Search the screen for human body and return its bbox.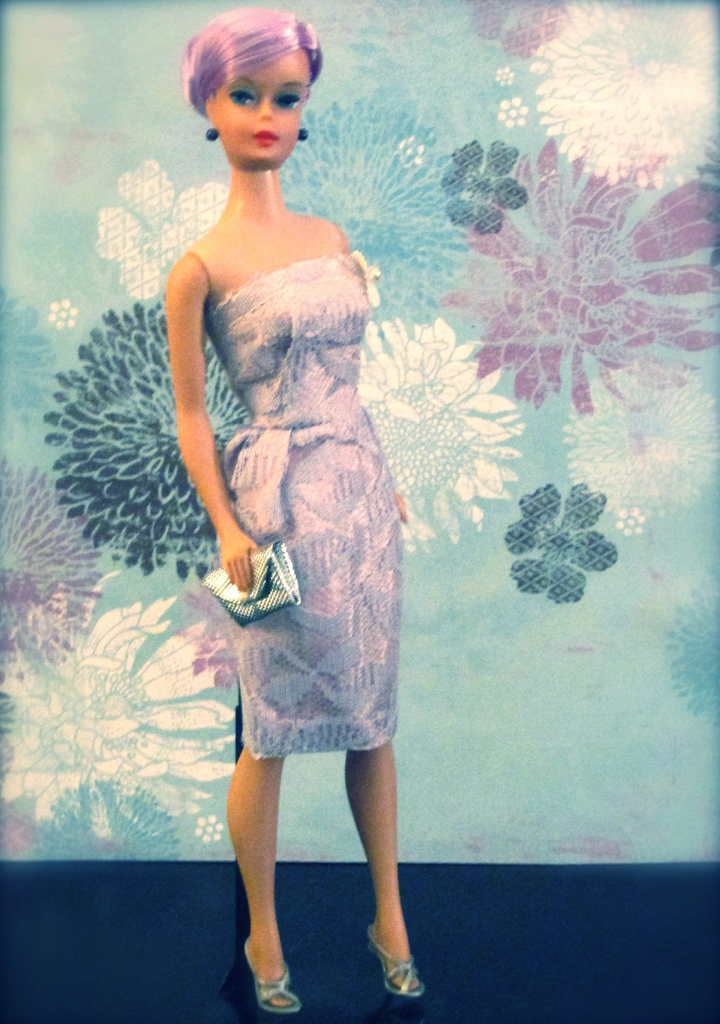
Found: box(72, 0, 501, 950).
